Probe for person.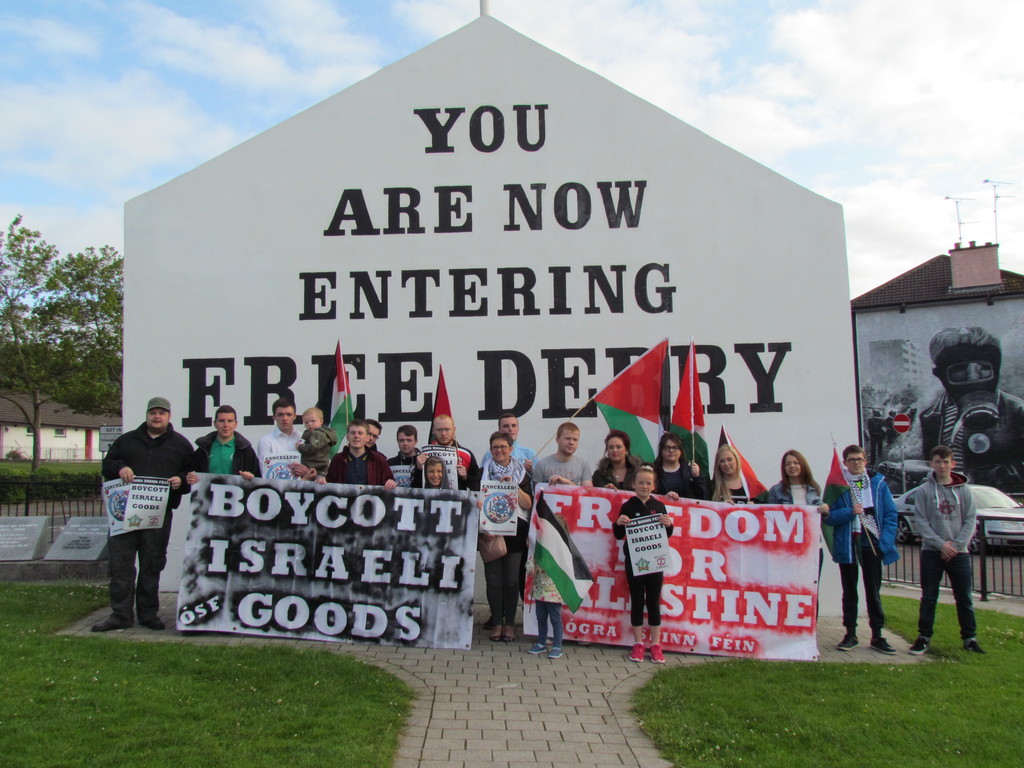
Probe result: (909, 441, 983, 654).
